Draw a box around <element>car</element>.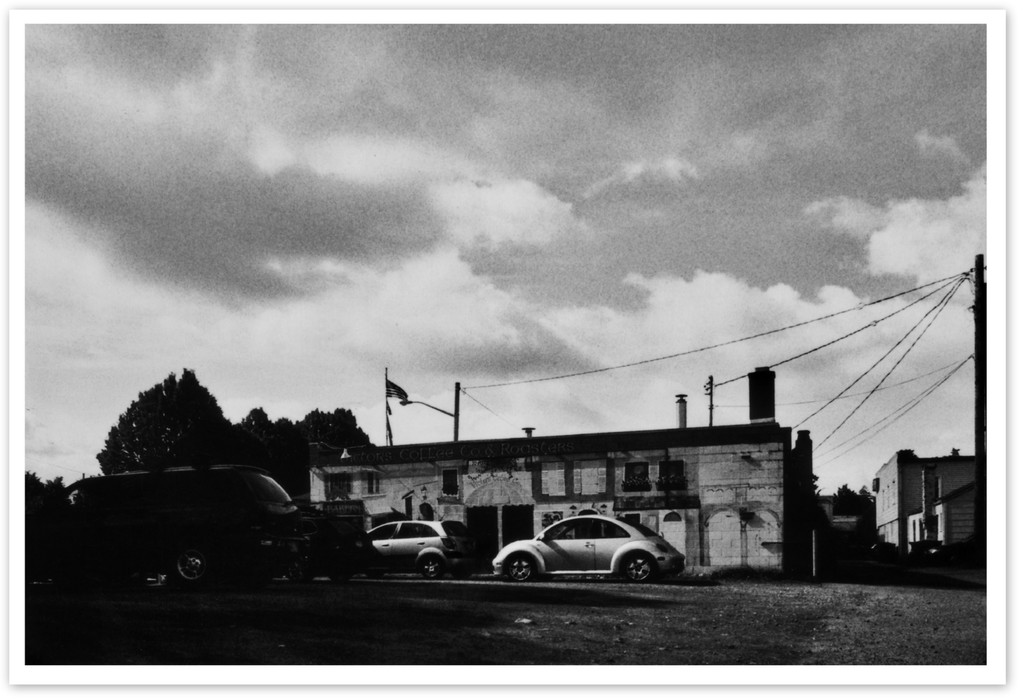
x1=493, y1=515, x2=683, y2=586.
